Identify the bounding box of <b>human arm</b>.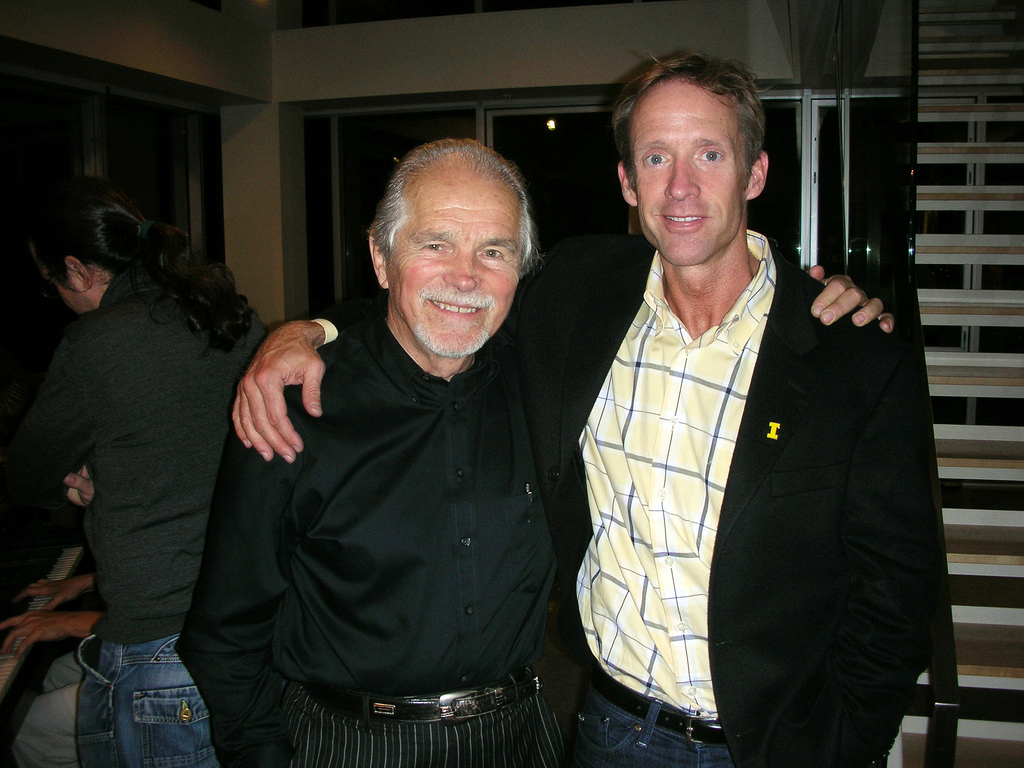
(x1=778, y1=323, x2=943, y2=767).
